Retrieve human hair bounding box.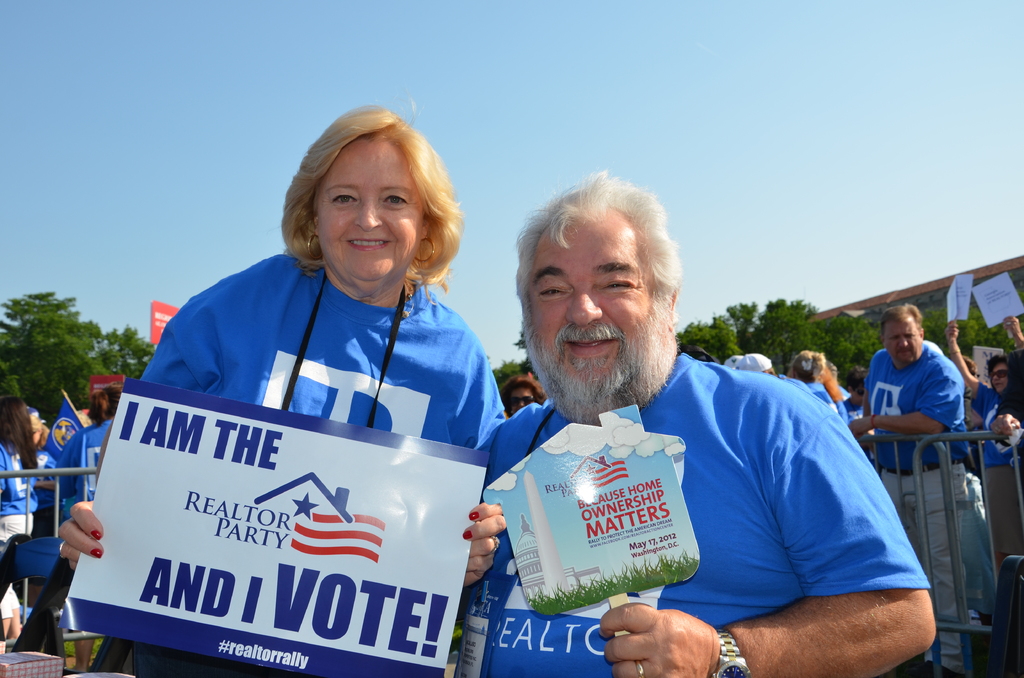
Bounding box: {"left": 781, "top": 353, "right": 827, "bottom": 381}.
